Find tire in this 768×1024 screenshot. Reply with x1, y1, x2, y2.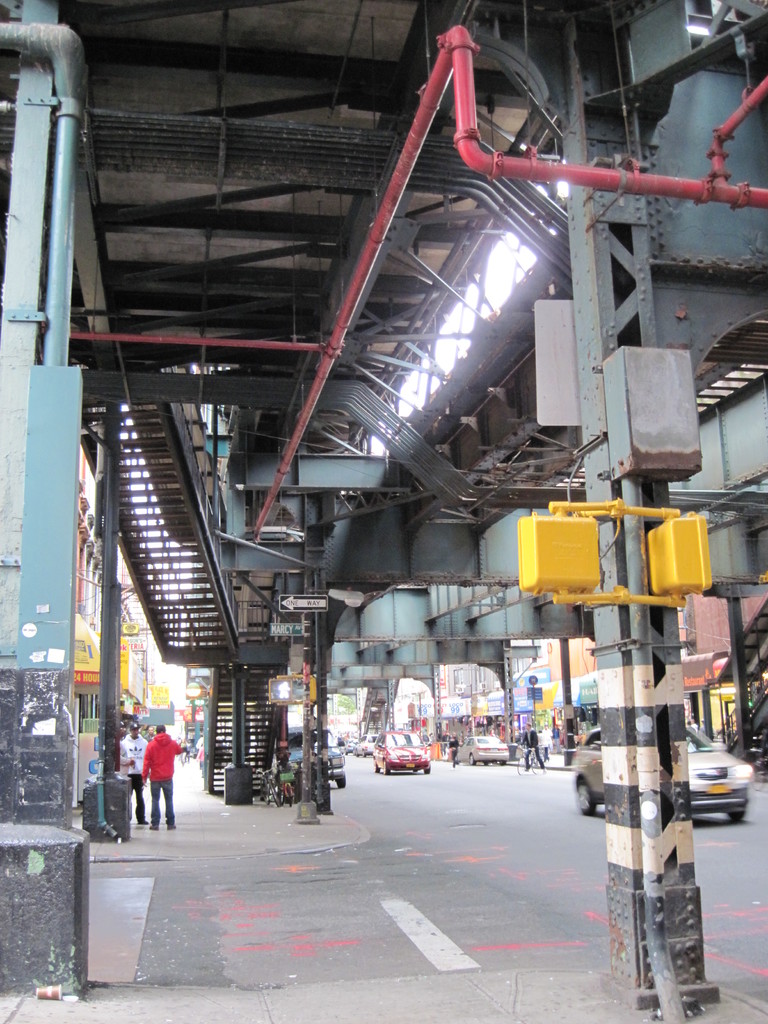
352, 747, 359, 759.
